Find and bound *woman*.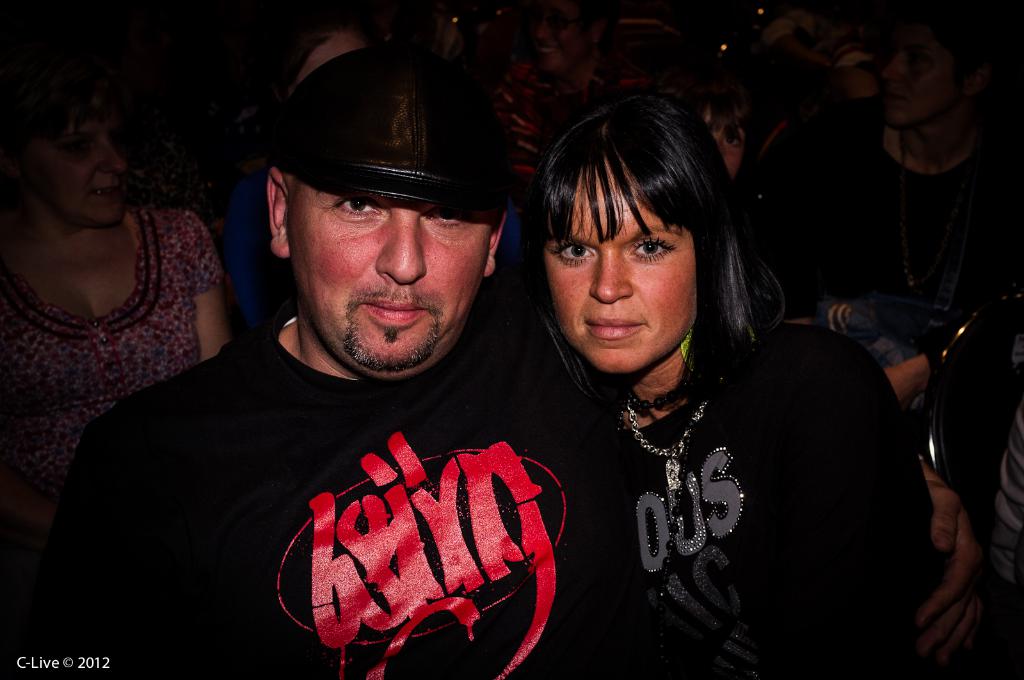
Bound: 0,40,236,569.
